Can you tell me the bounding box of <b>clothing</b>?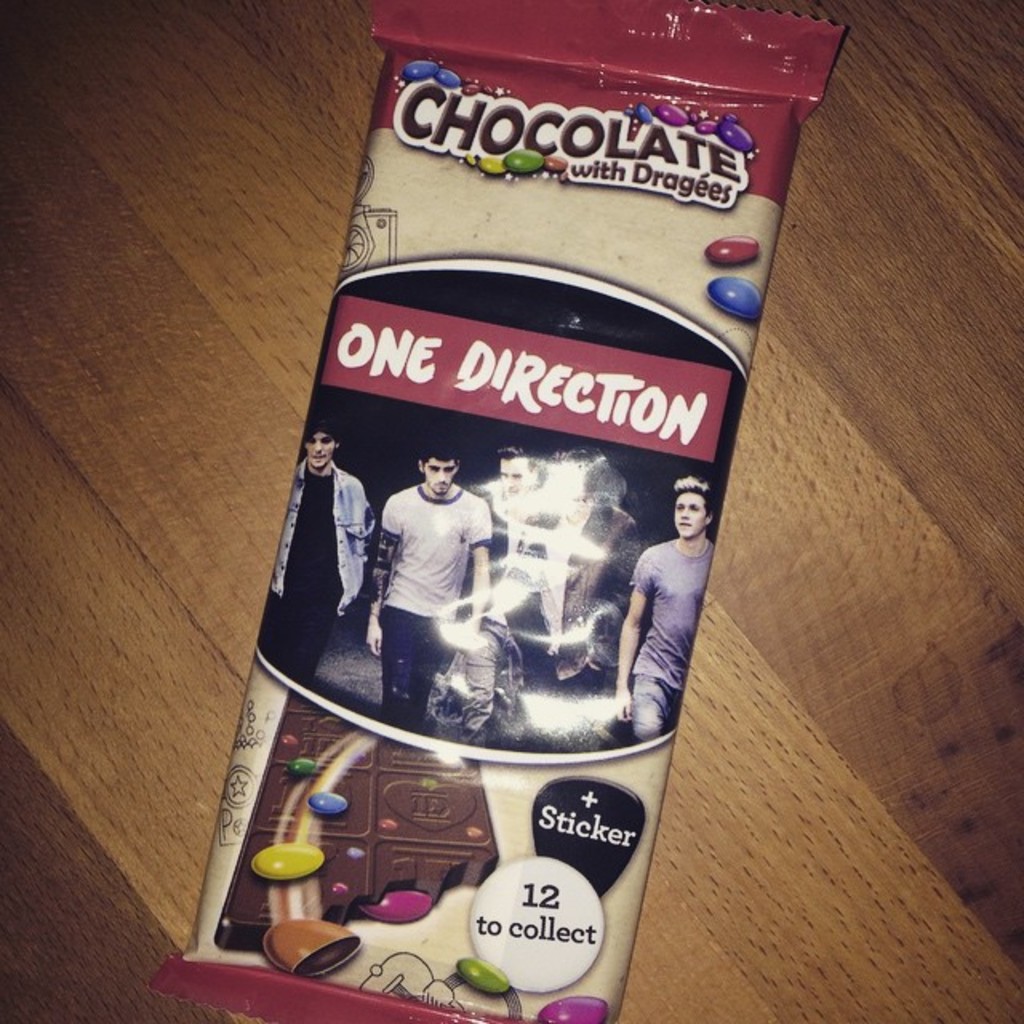
Rect(376, 482, 494, 717).
